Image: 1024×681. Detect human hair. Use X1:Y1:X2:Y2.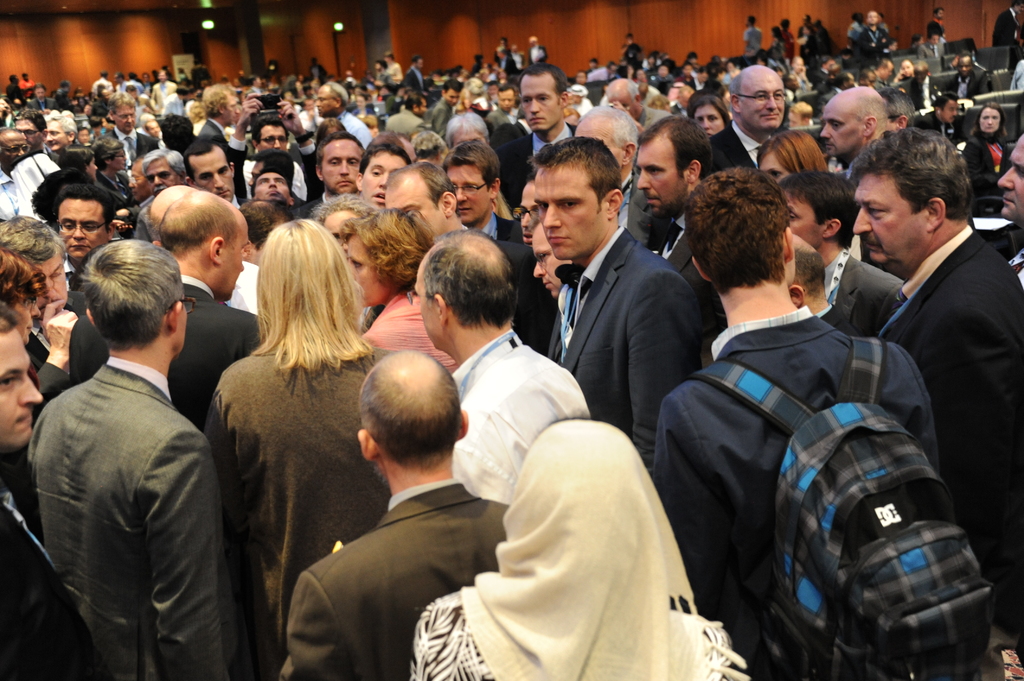
728:70:745:100.
